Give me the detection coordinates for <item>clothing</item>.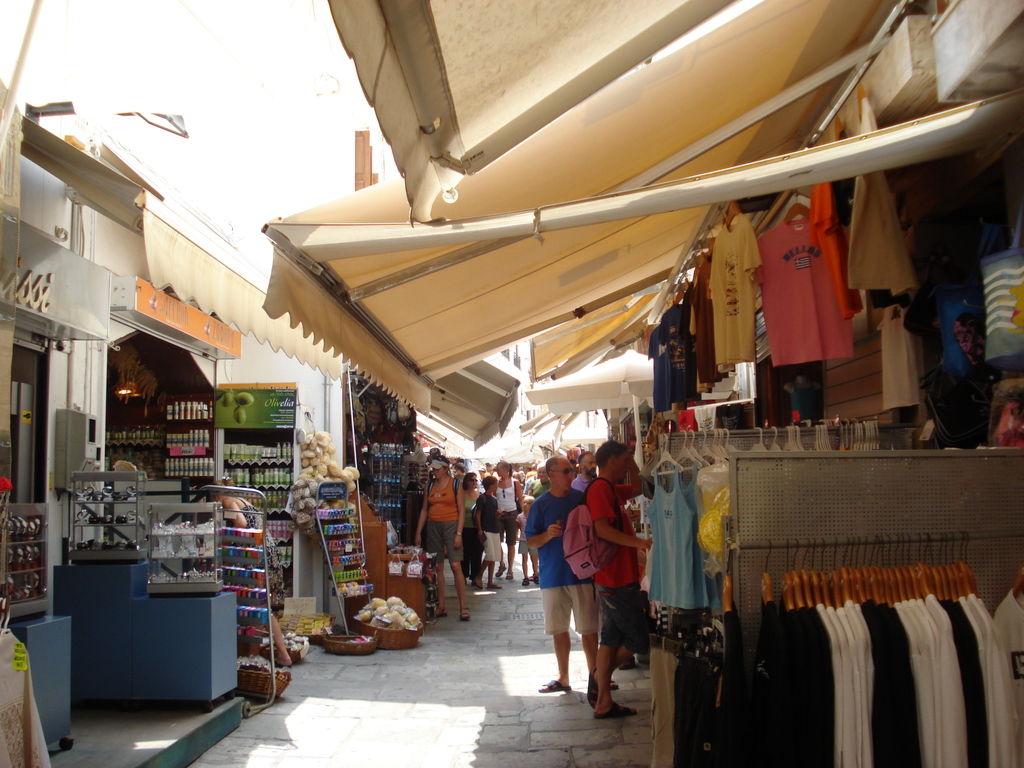
rect(513, 516, 541, 559).
